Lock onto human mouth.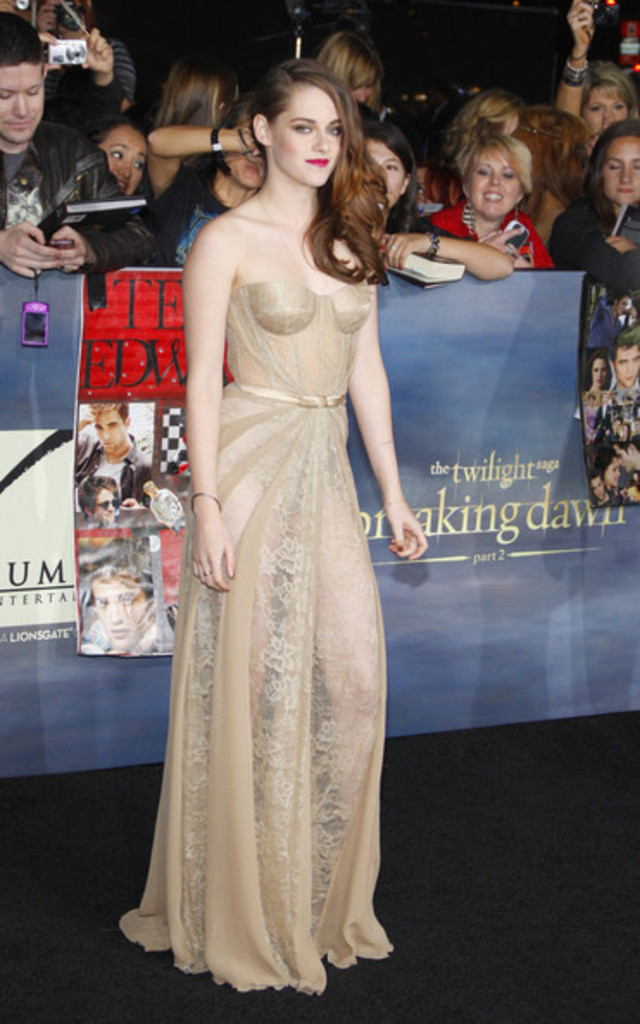
Locked: [left=304, top=155, right=328, bottom=171].
